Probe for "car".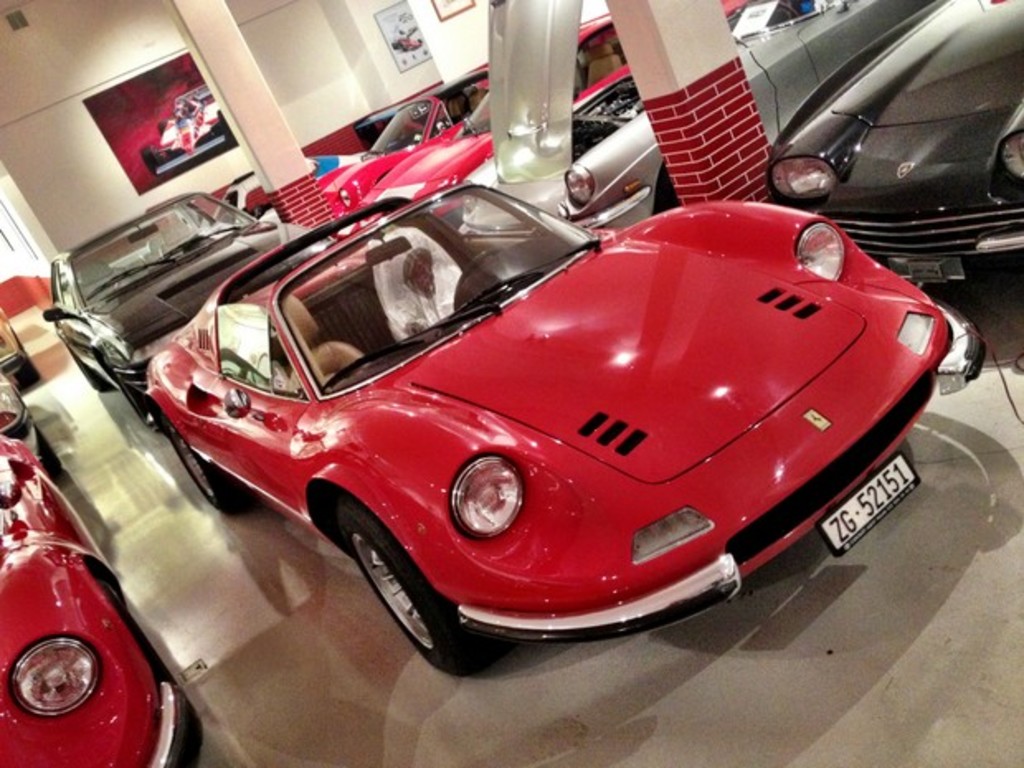
Probe result: bbox=[353, 0, 748, 215].
